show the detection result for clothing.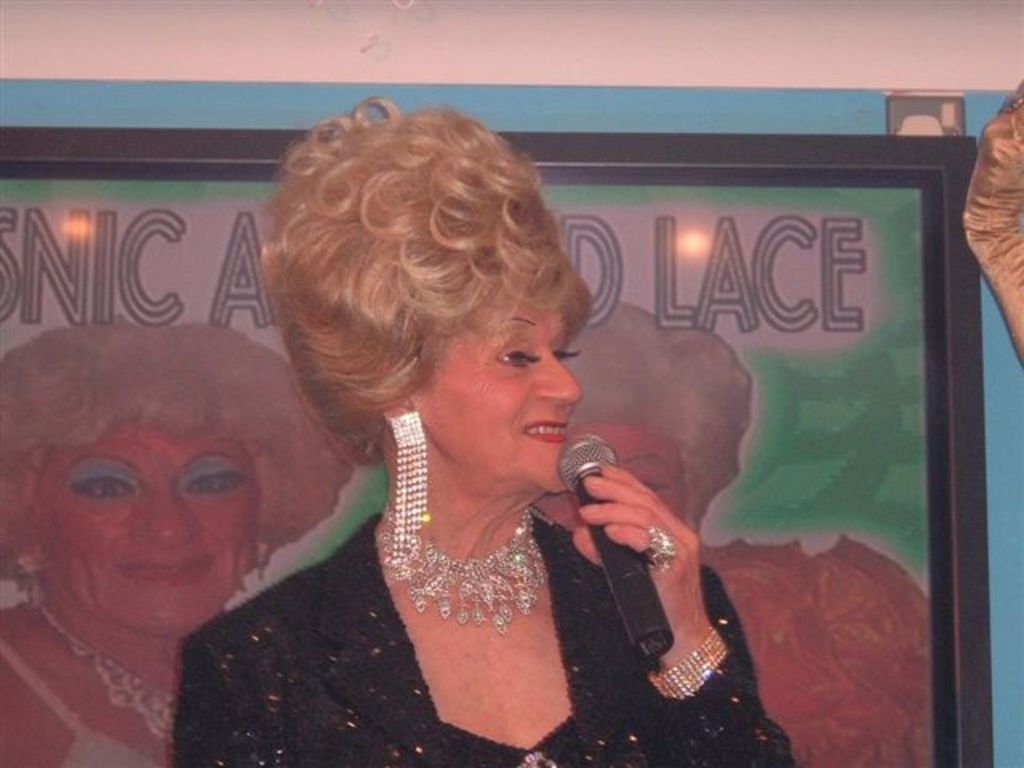
bbox=(696, 536, 934, 766).
